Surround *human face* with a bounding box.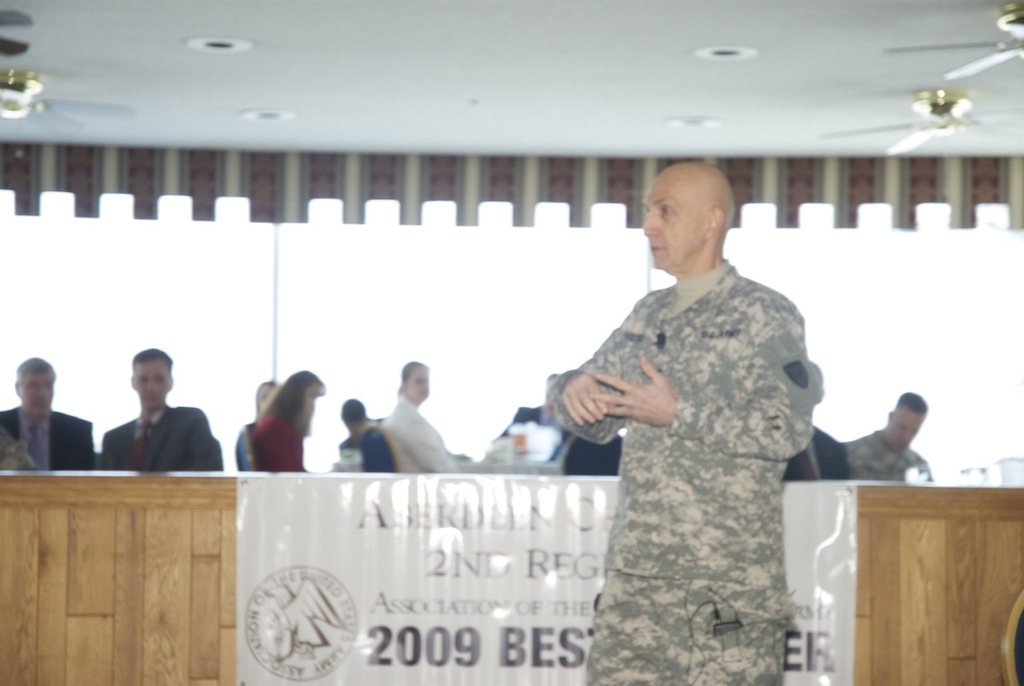
select_region(892, 411, 921, 448).
